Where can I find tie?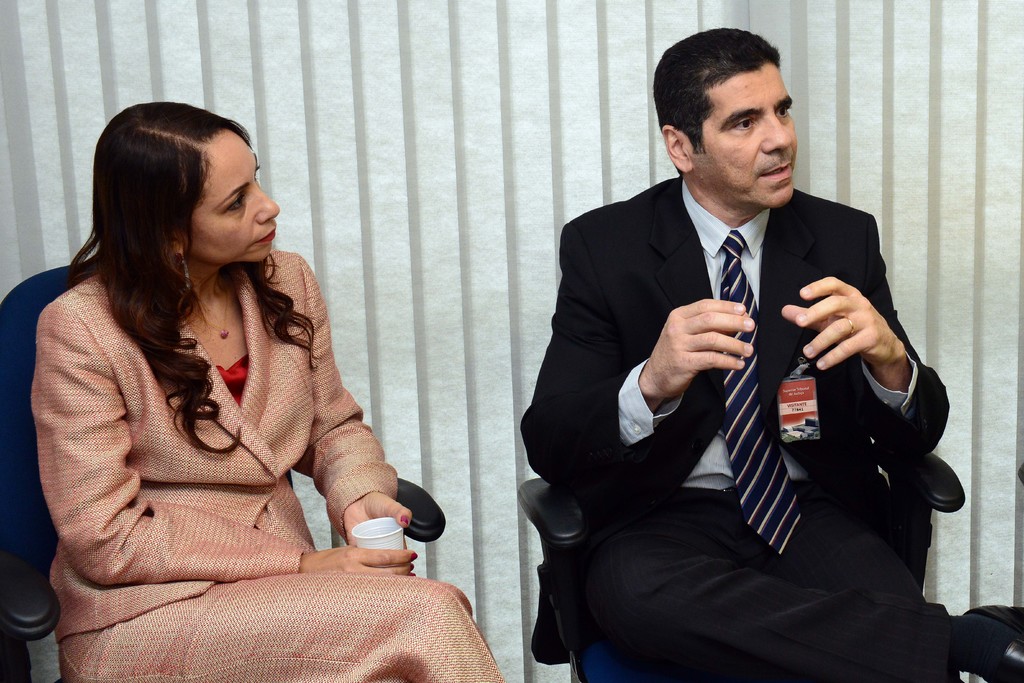
You can find it at (left=717, top=230, right=804, bottom=554).
